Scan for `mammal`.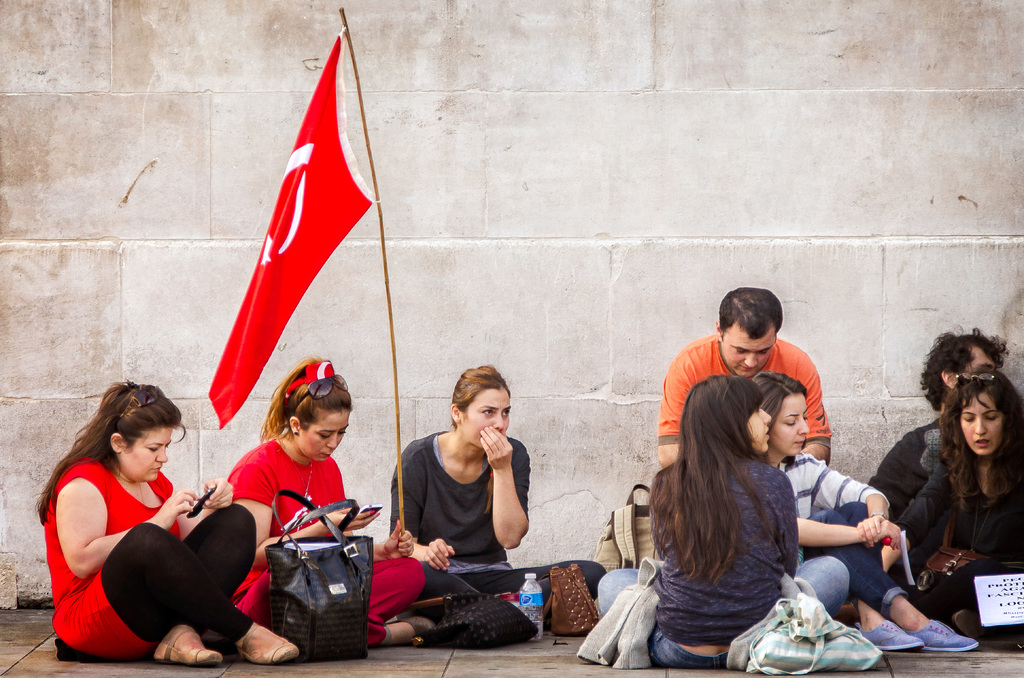
Scan result: crop(593, 380, 852, 670).
